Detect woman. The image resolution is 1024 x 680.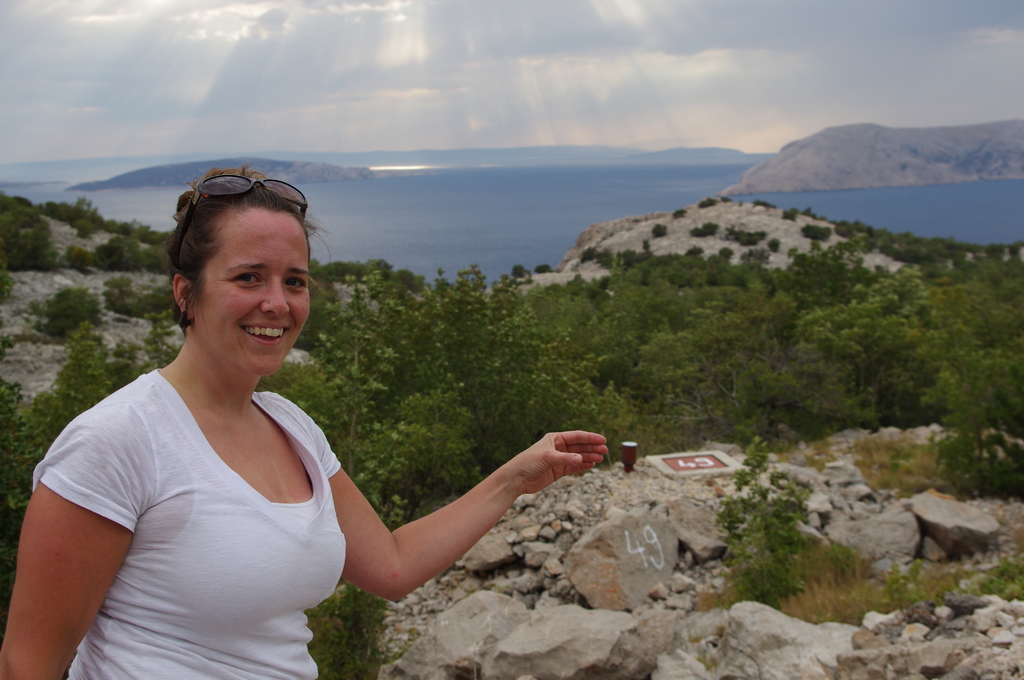
bbox=[0, 170, 609, 679].
